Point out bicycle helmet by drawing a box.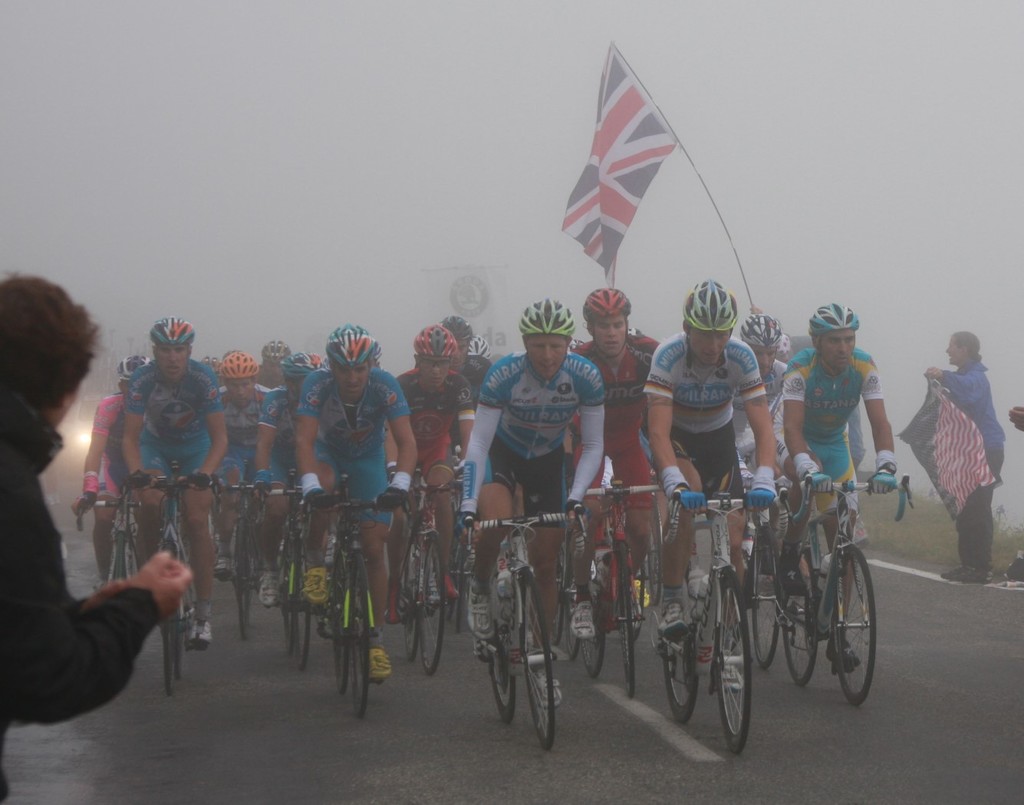
(440, 311, 474, 369).
